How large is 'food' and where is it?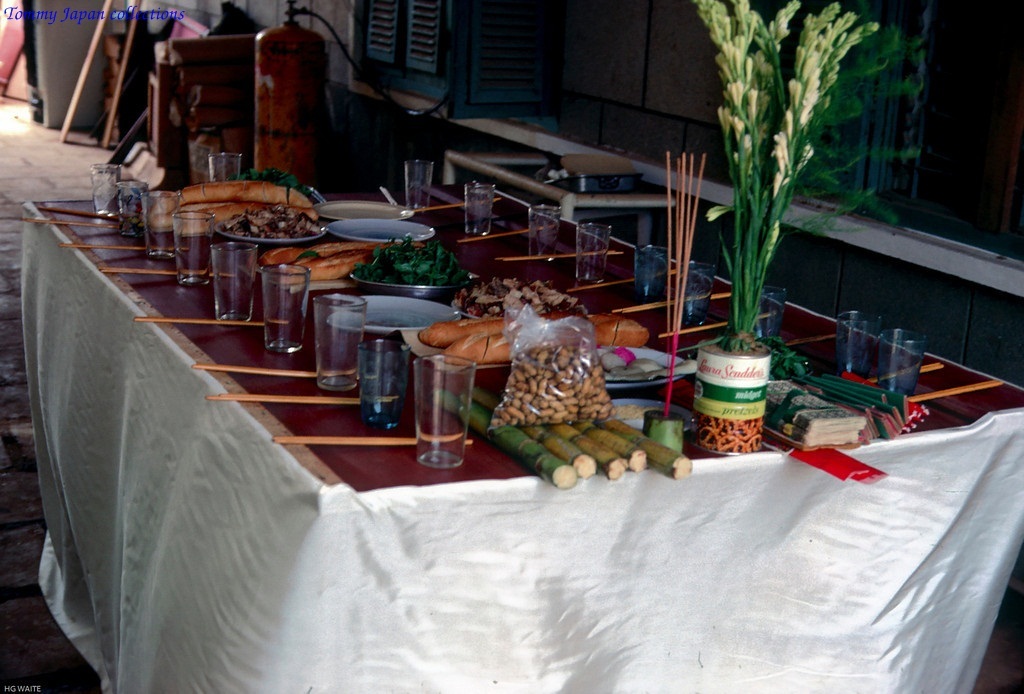
Bounding box: <bbox>417, 310, 625, 347</bbox>.
